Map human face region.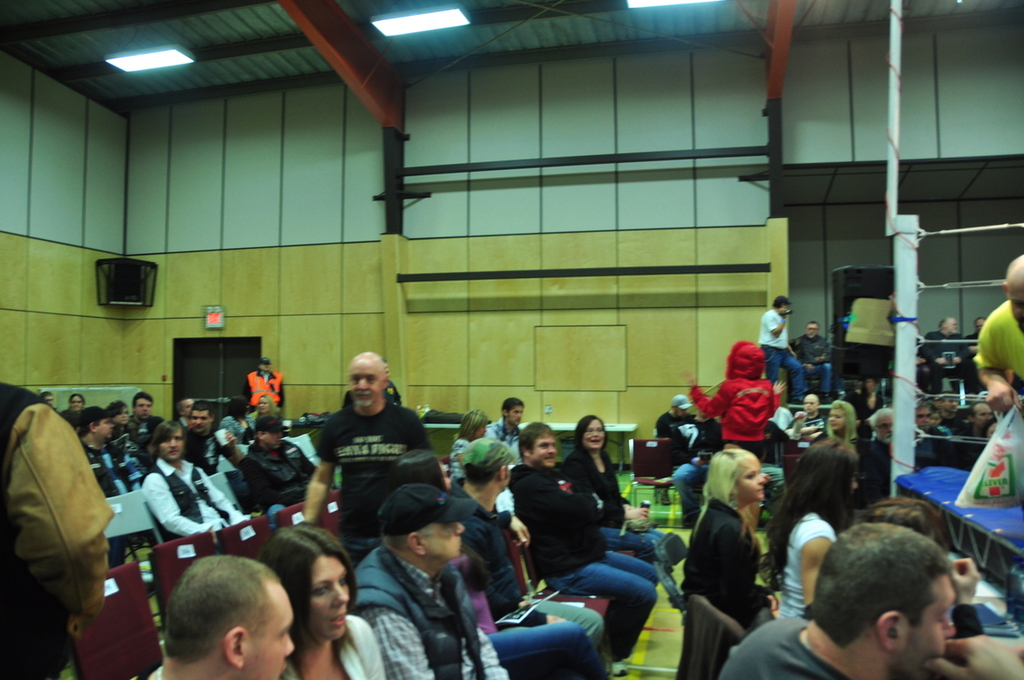
Mapped to [894, 577, 951, 674].
